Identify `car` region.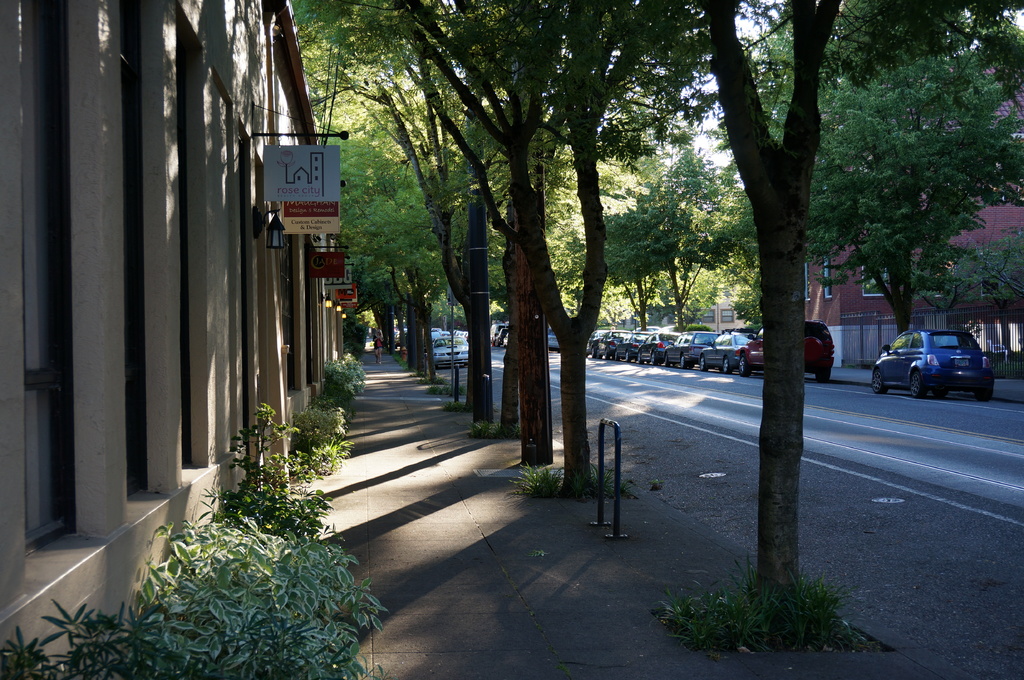
Region: BBox(607, 337, 630, 358).
